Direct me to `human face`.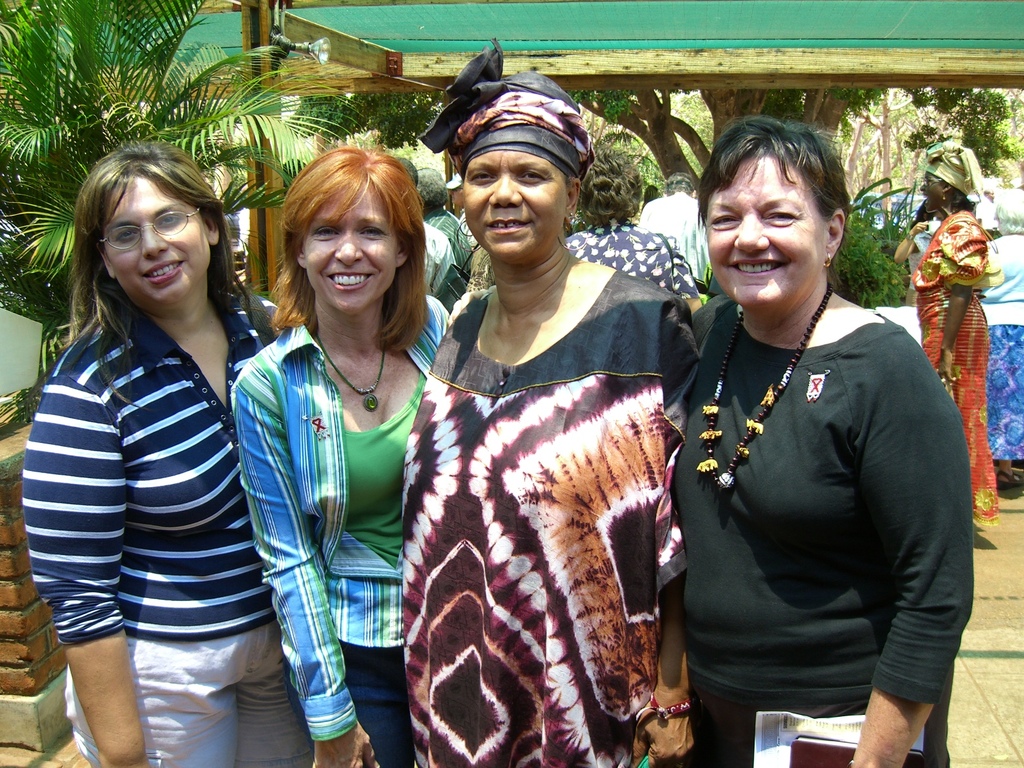
Direction: bbox(307, 187, 396, 314).
